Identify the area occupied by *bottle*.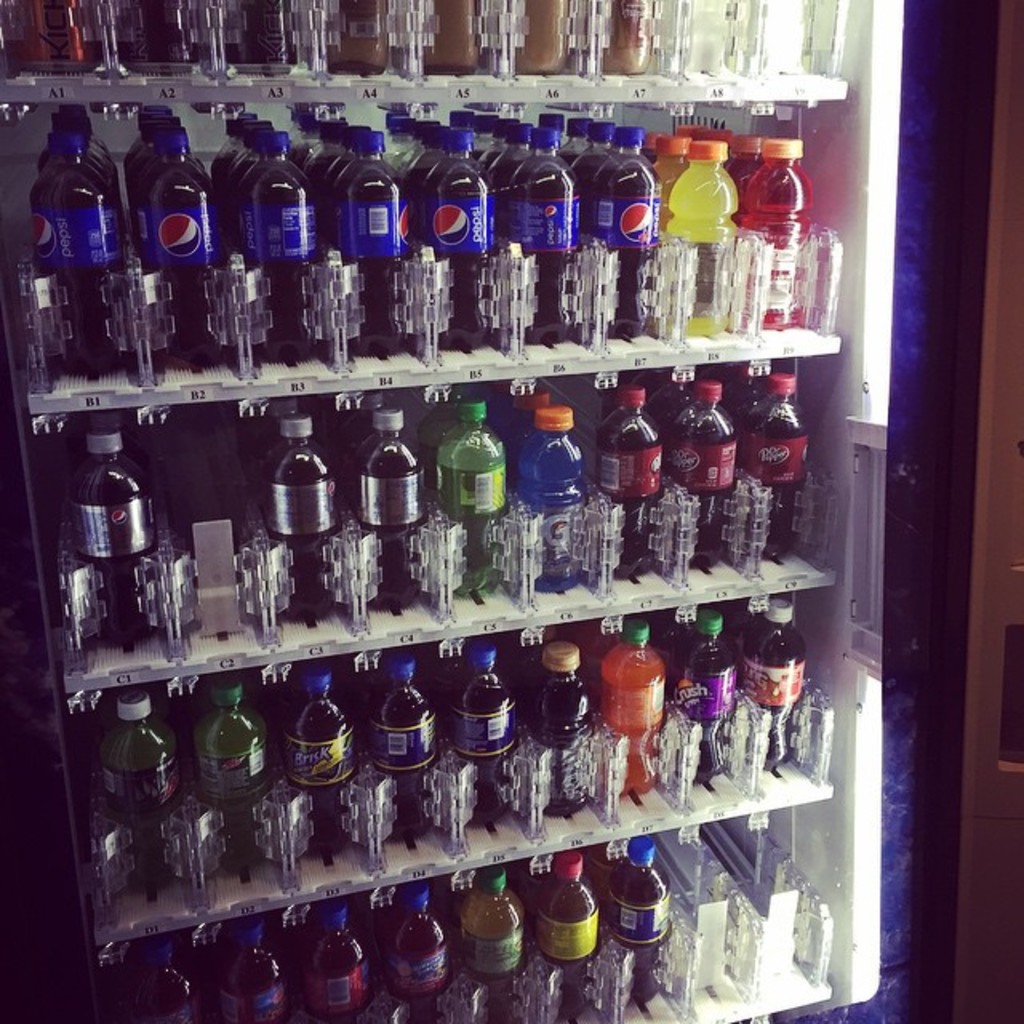
Area: (594,387,680,576).
